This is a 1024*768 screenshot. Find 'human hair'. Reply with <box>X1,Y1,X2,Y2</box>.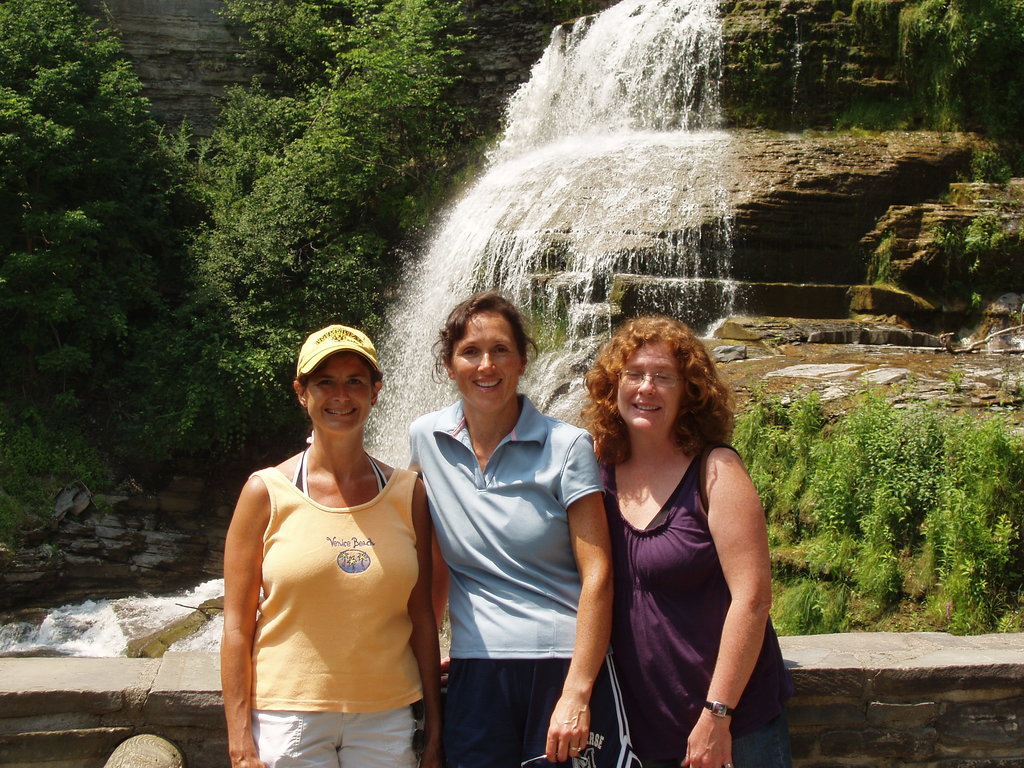
<box>430,294,541,384</box>.
